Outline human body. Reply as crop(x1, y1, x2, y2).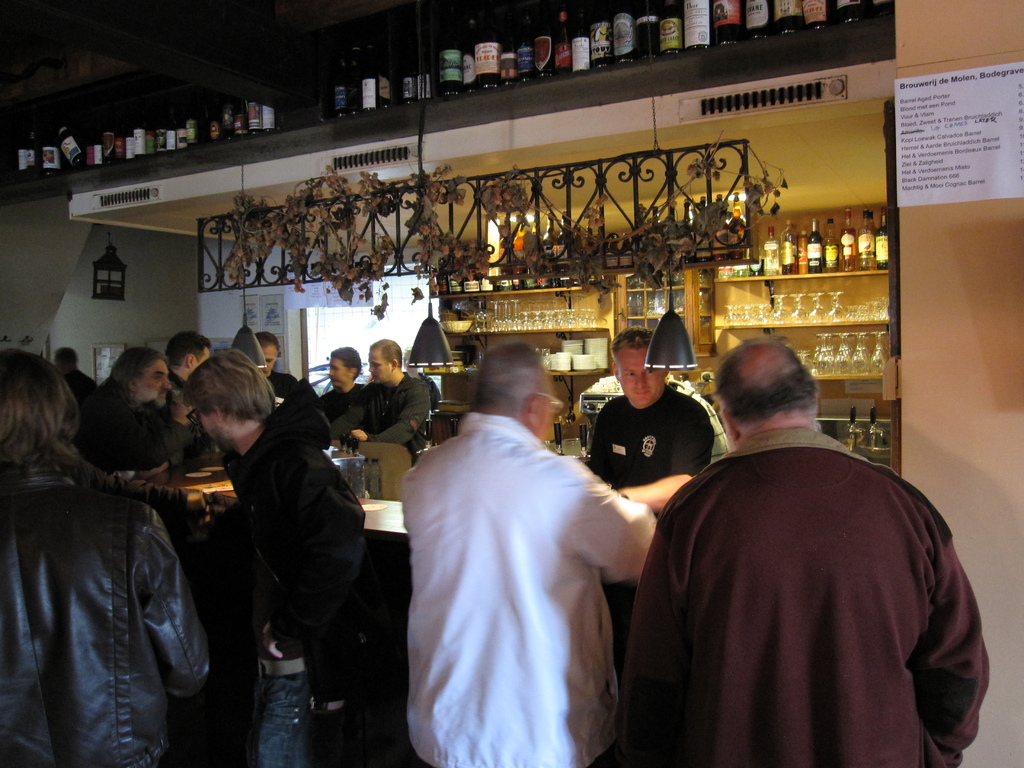
crop(313, 379, 370, 421).
